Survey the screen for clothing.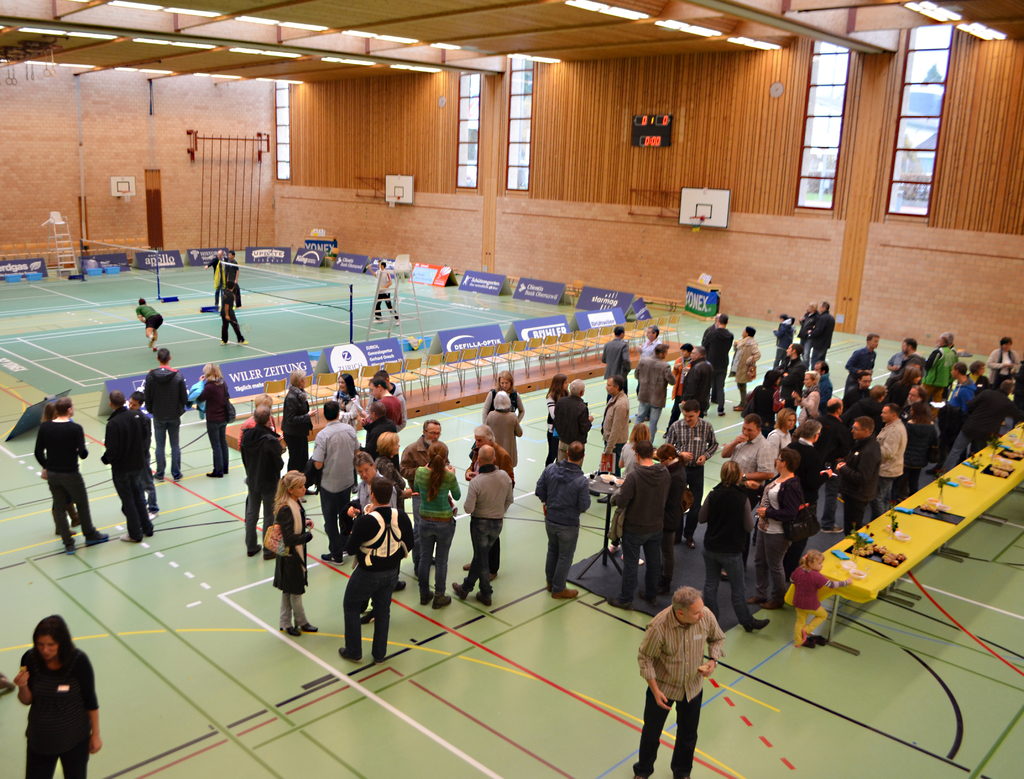
Survey found: left=244, top=416, right=284, bottom=445.
